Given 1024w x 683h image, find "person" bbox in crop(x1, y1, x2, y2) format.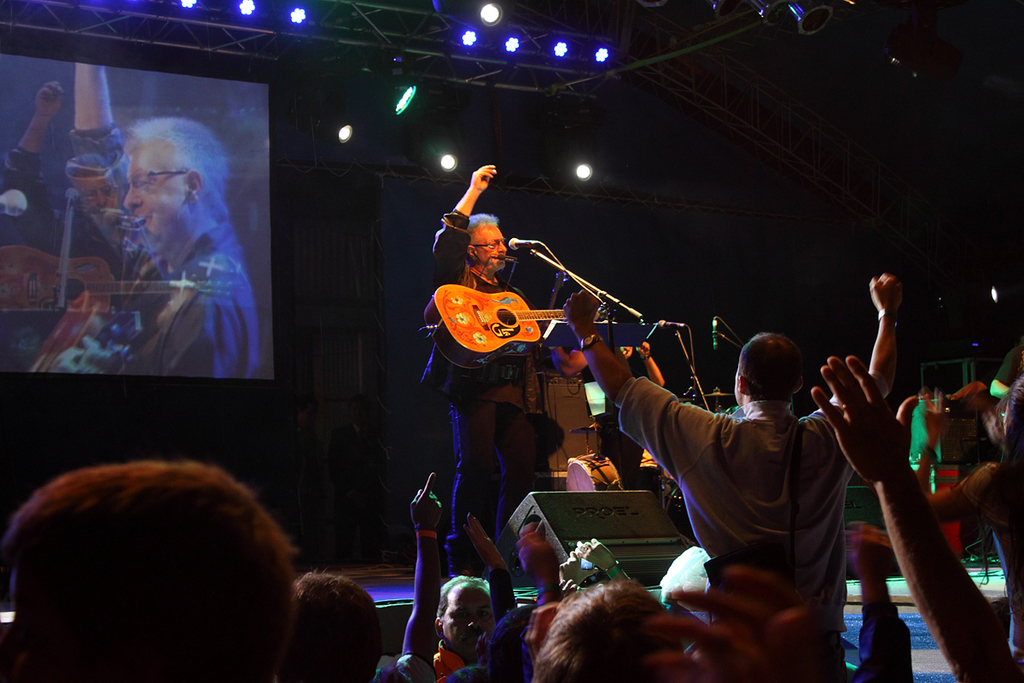
crop(403, 478, 527, 682).
